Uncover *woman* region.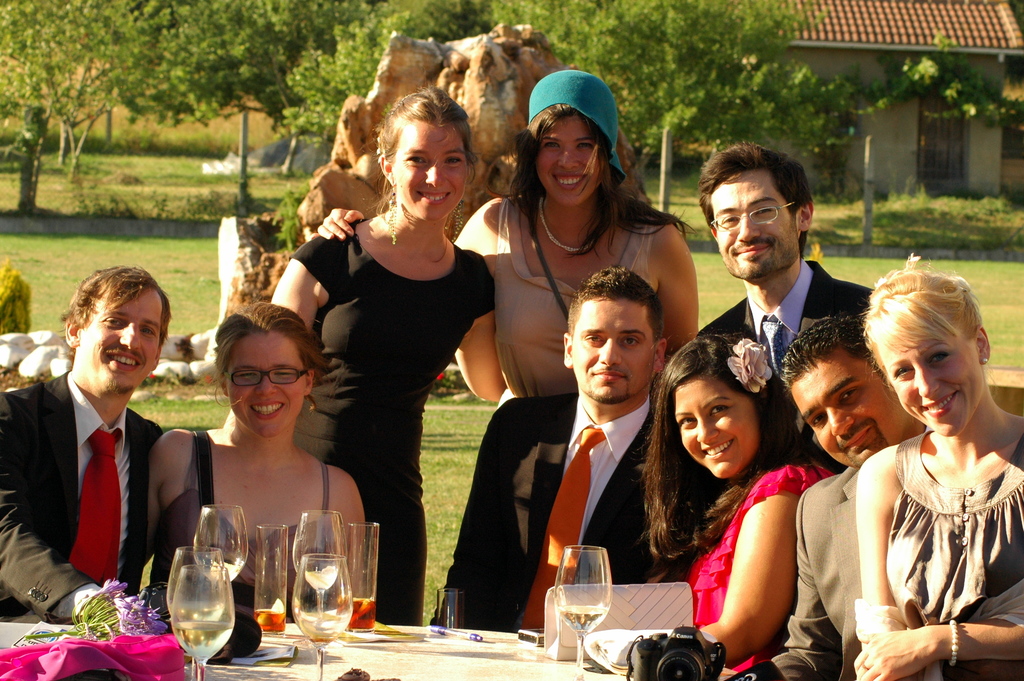
Uncovered: left=817, top=259, right=1016, bottom=671.
